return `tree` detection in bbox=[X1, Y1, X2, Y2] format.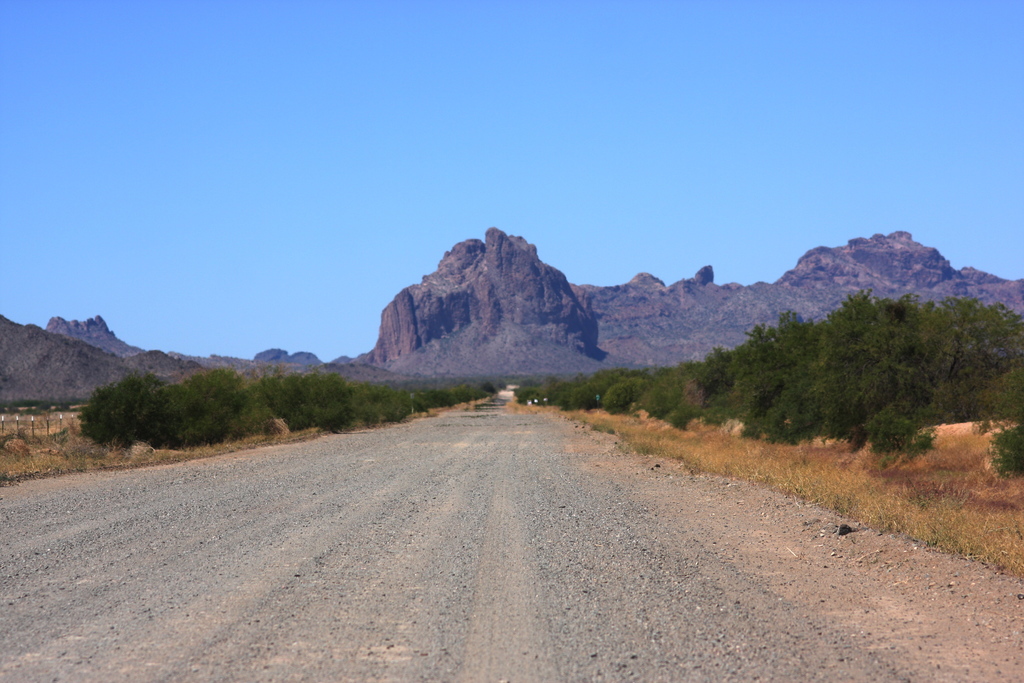
bbox=[199, 357, 504, 441].
